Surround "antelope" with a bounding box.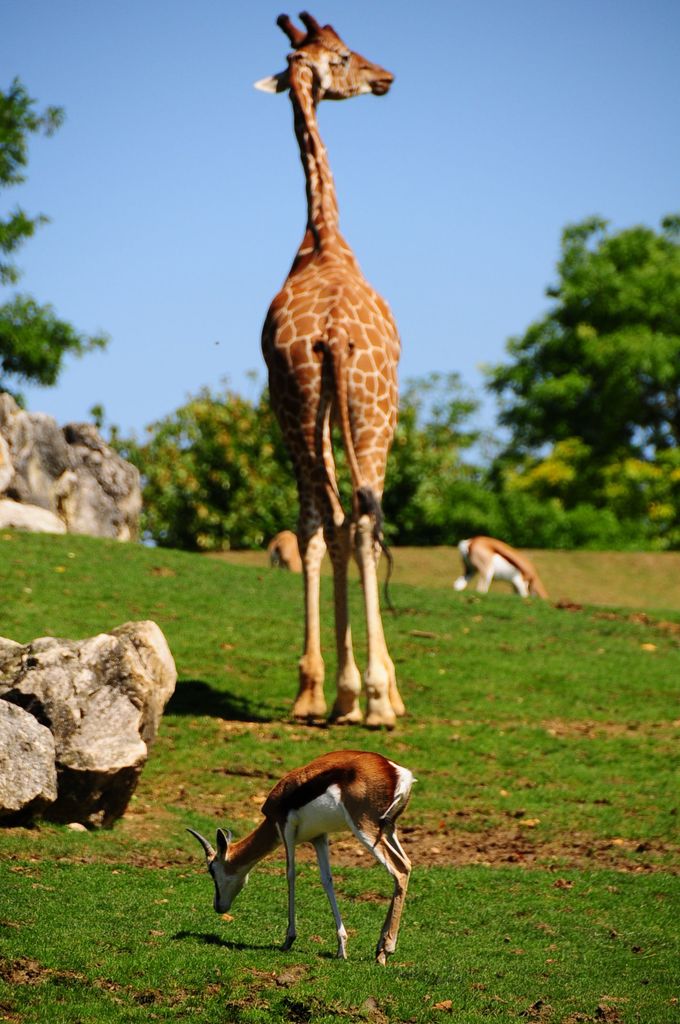
{"x1": 181, "y1": 751, "x2": 412, "y2": 970}.
